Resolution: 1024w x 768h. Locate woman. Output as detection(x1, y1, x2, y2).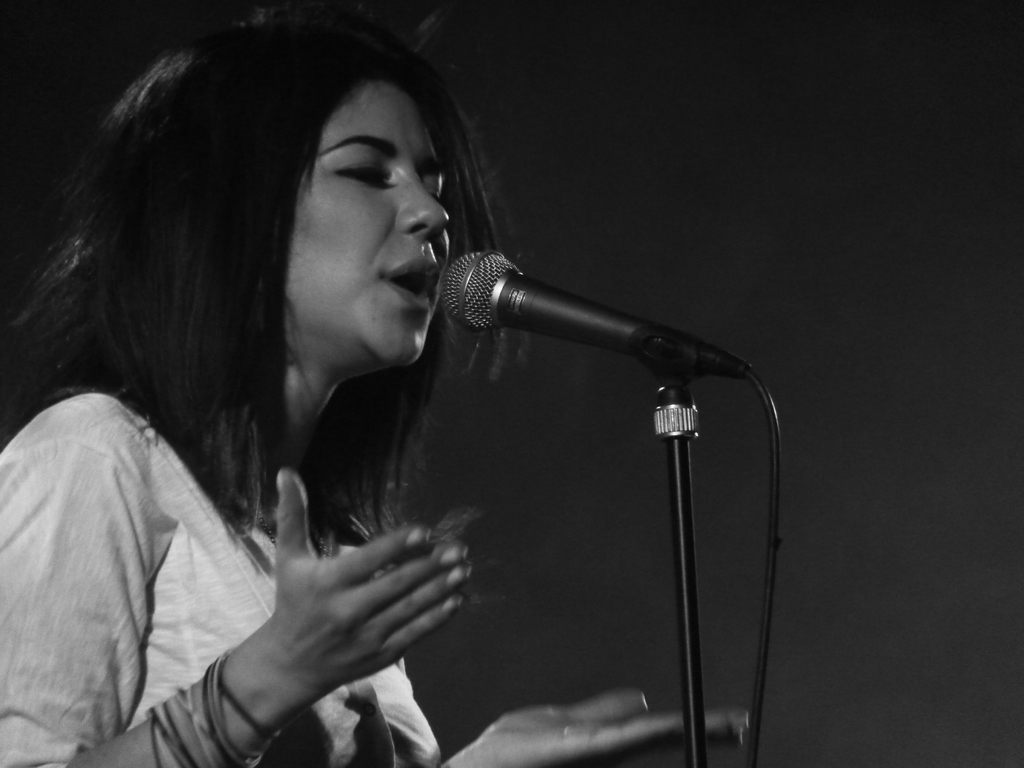
detection(13, 3, 685, 767).
